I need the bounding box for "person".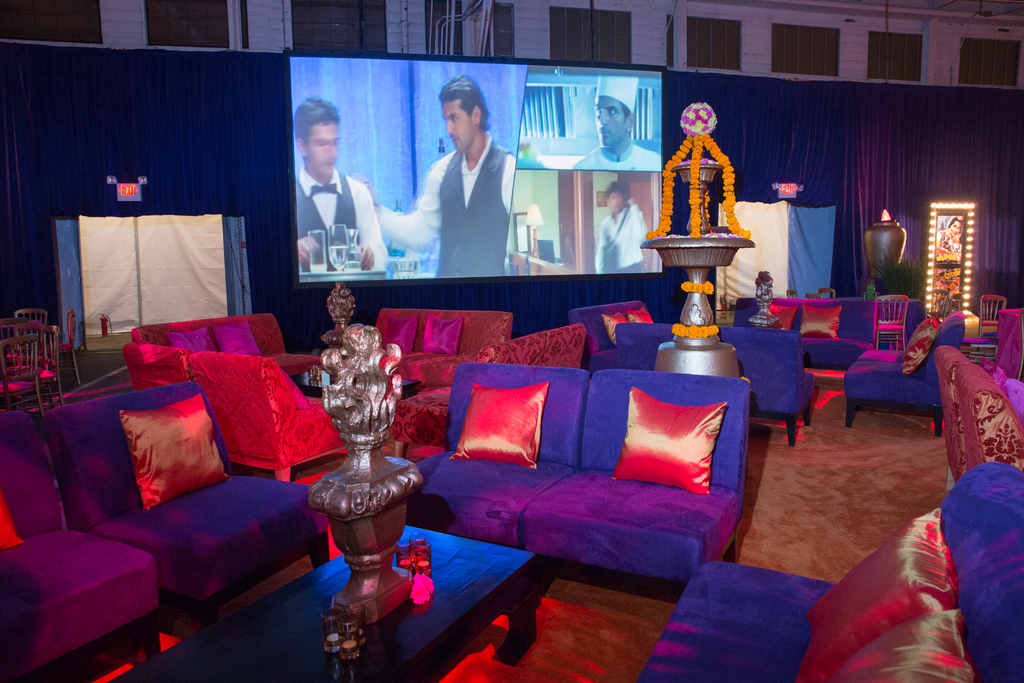
Here it is: <box>572,69,661,172</box>.
